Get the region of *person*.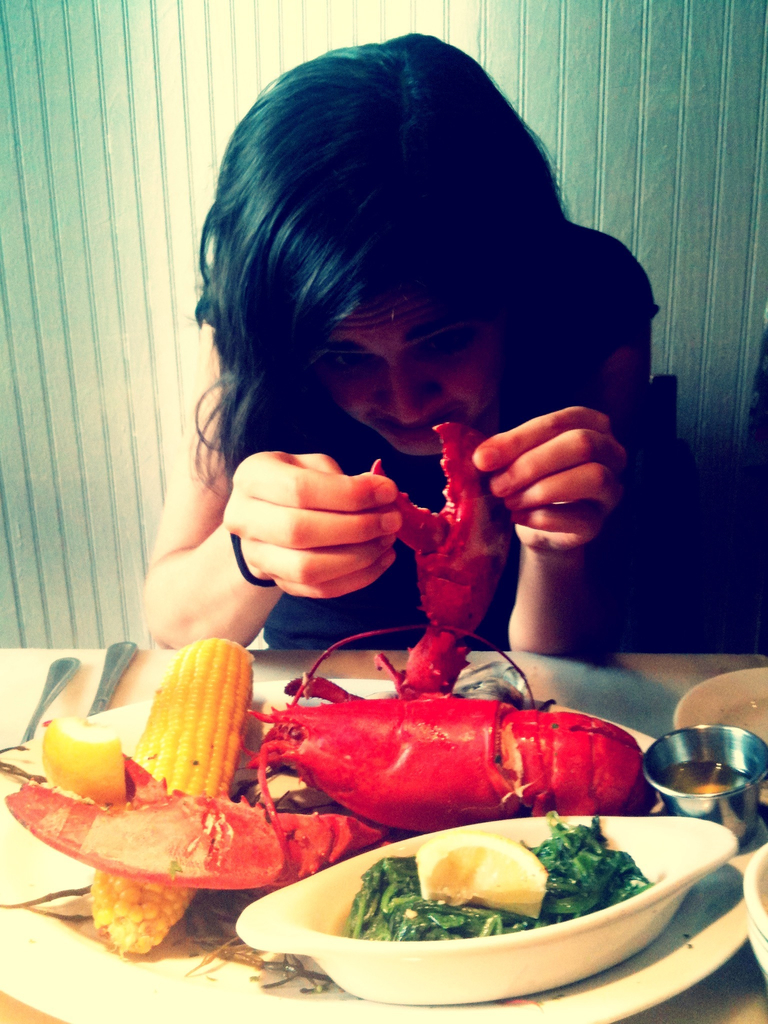
(92, 35, 707, 764).
